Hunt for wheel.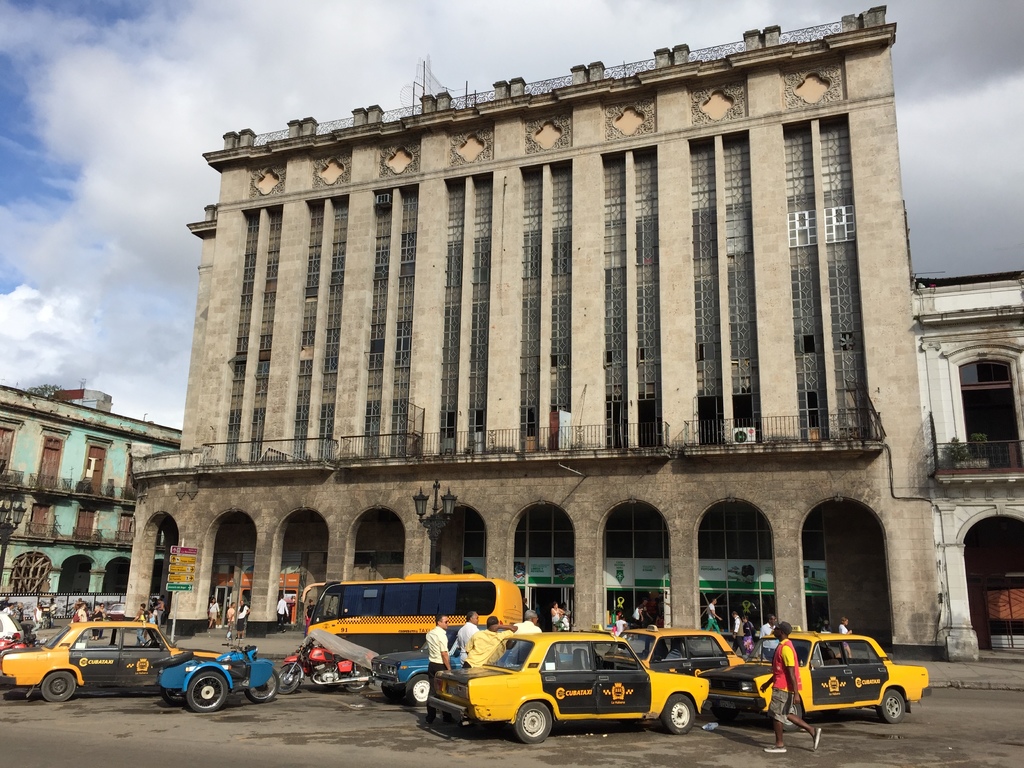
Hunted down at 273, 664, 303, 695.
